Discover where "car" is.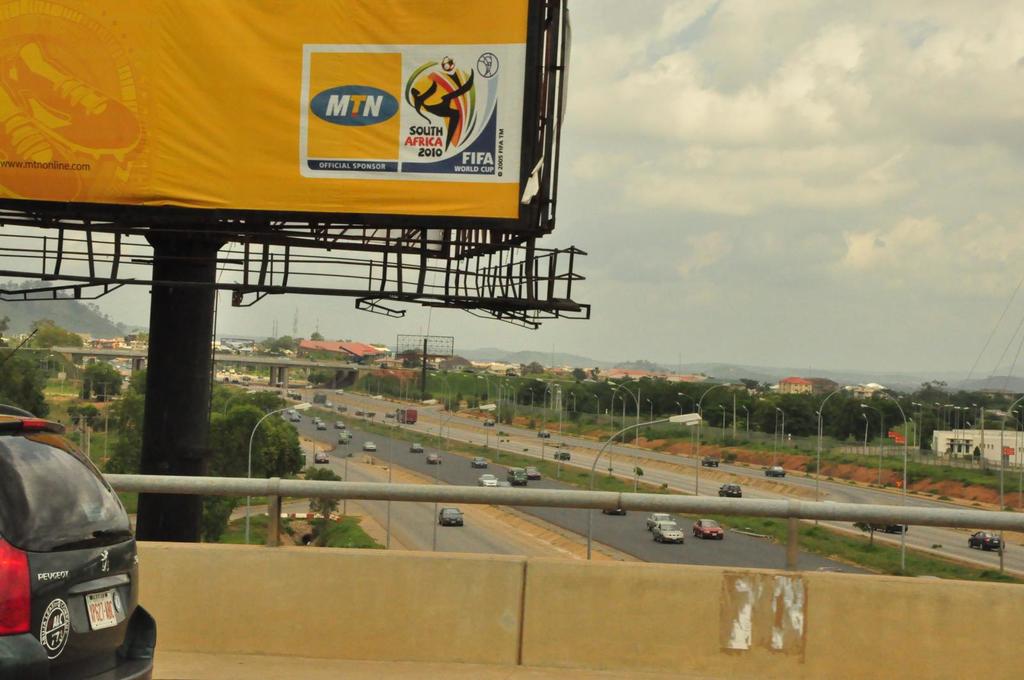
Discovered at (336, 434, 347, 444).
